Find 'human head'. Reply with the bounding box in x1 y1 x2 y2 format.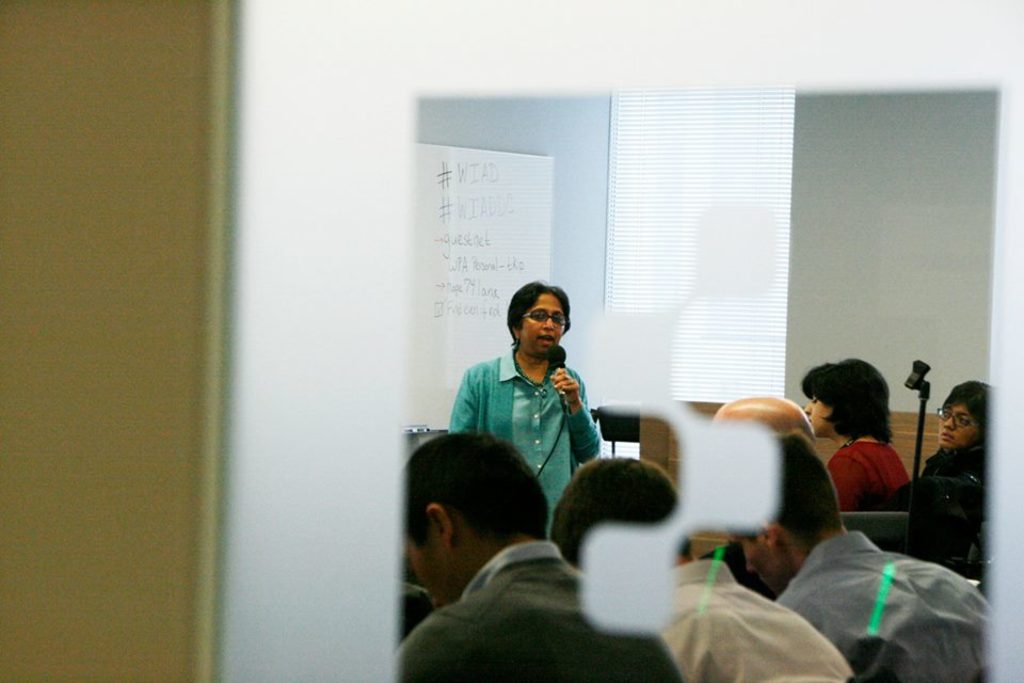
549 451 699 571.
